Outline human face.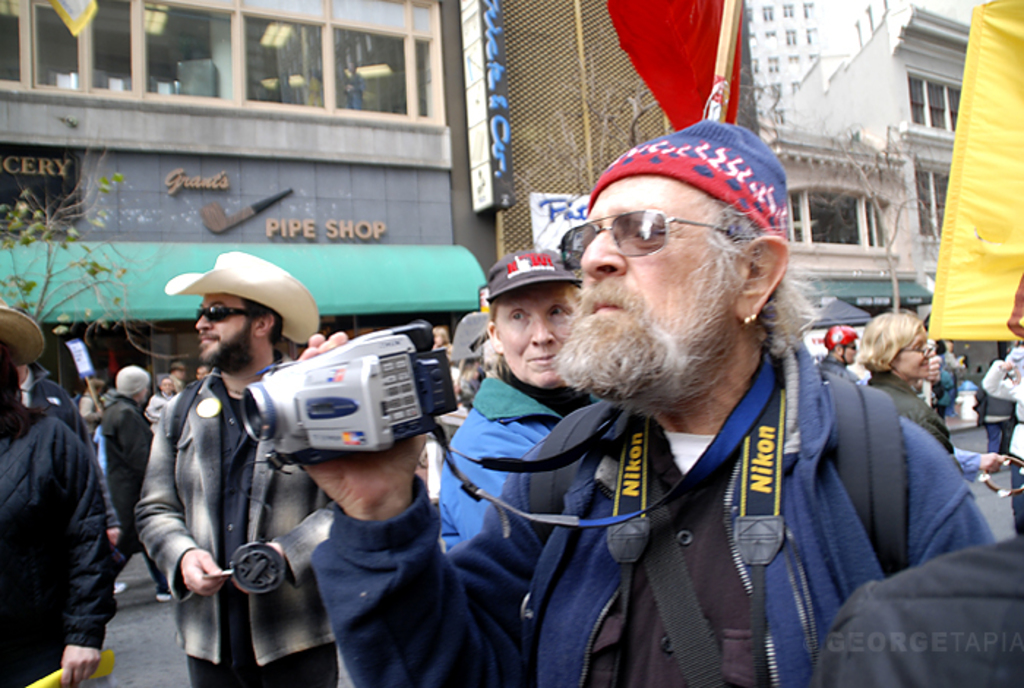
Outline: [left=847, top=338, right=857, bottom=366].
